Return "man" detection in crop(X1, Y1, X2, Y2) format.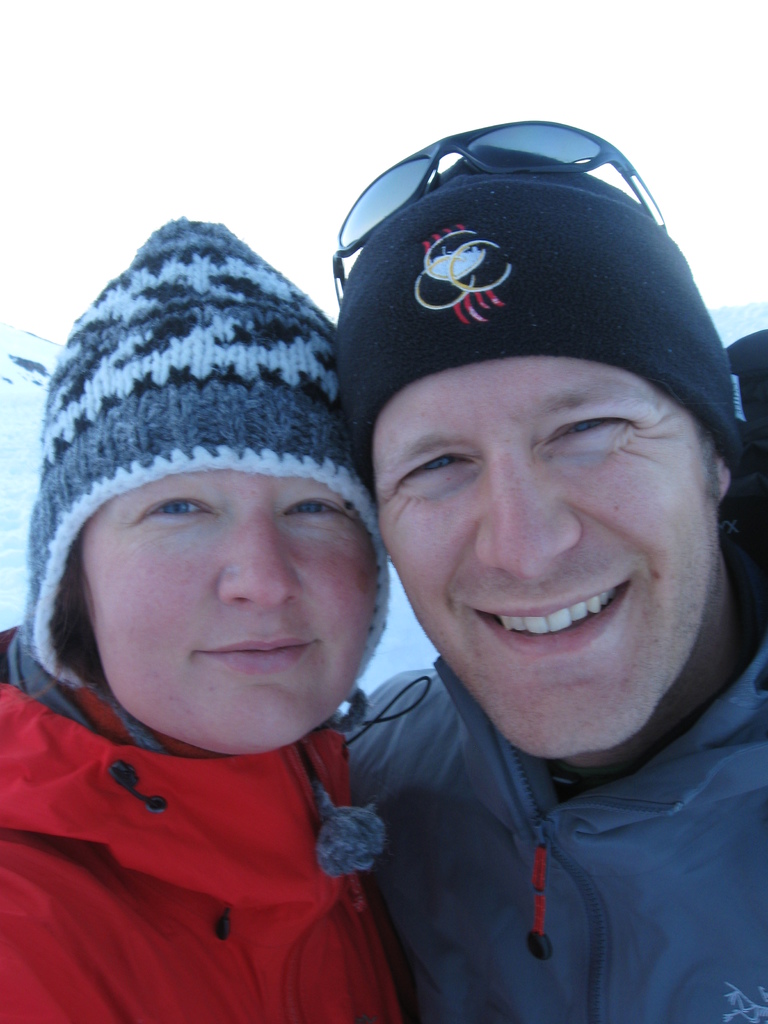
crop(251, 125, 767, 1023).
